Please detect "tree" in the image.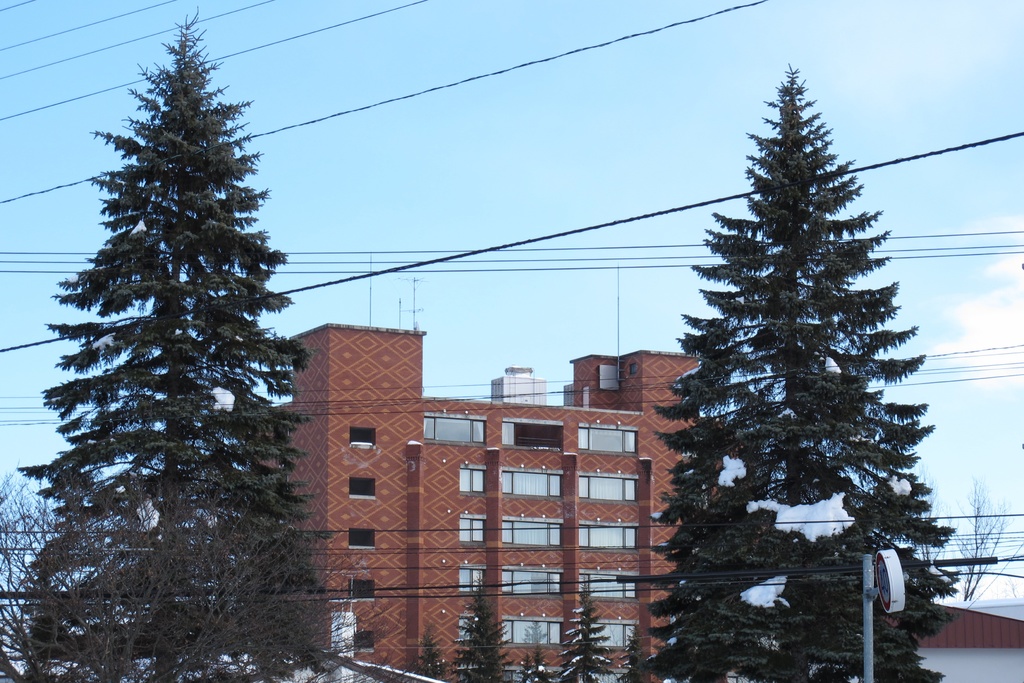
[520,639,549,682].
